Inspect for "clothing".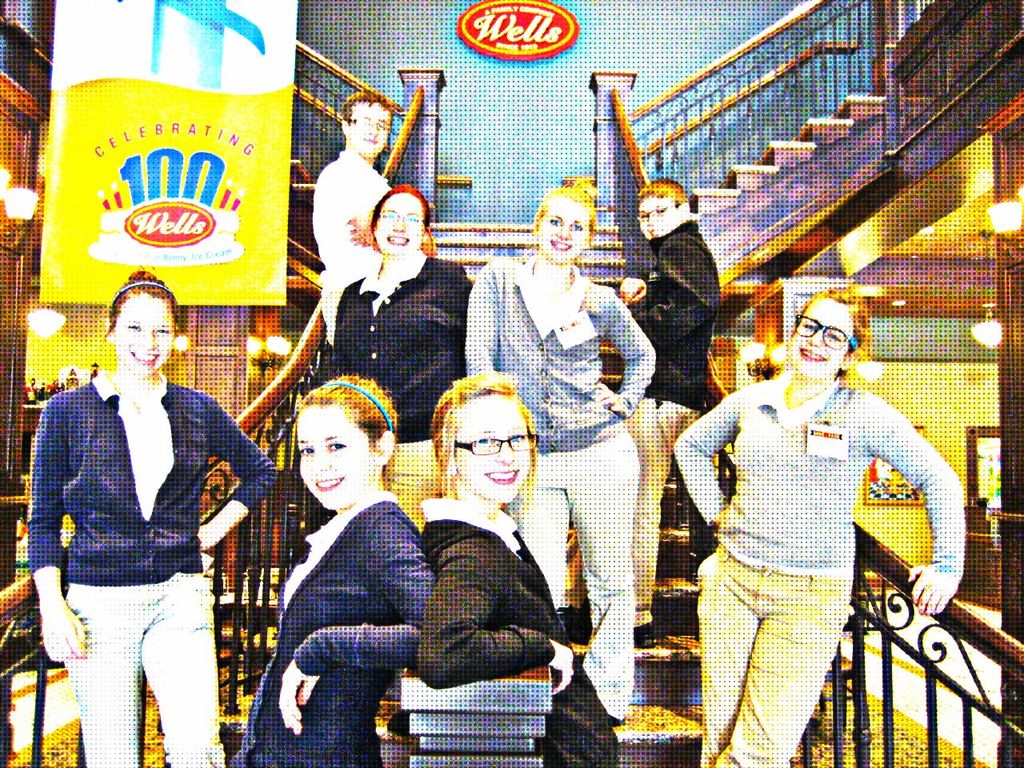
Inspection: bbox=(632, 222, 714, 410).
